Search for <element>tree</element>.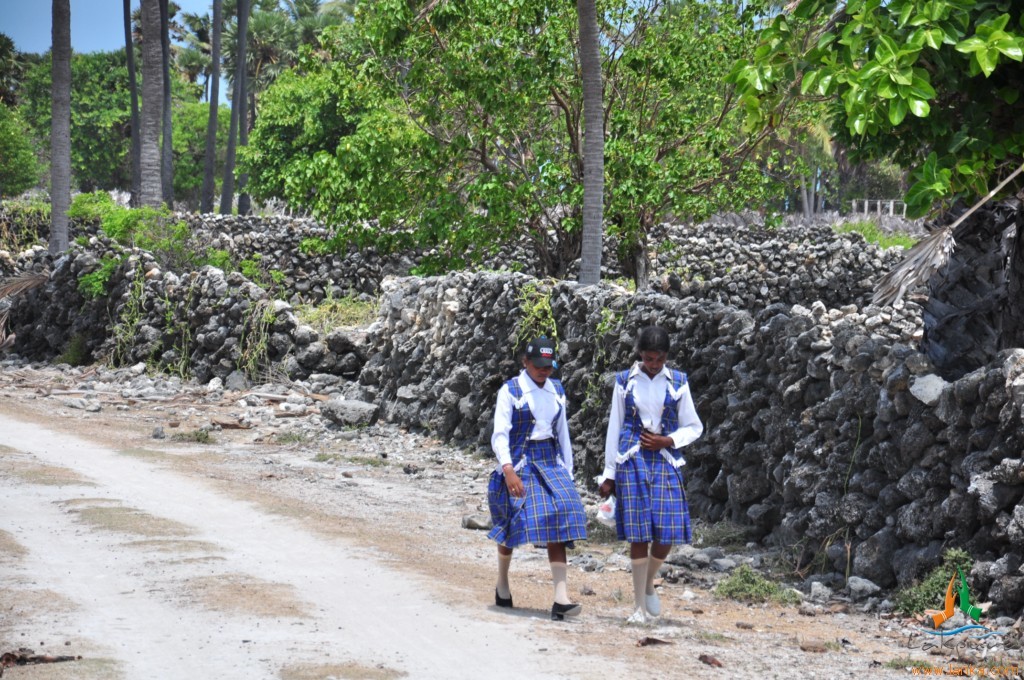
Found at [159, 0, 172, 209].
